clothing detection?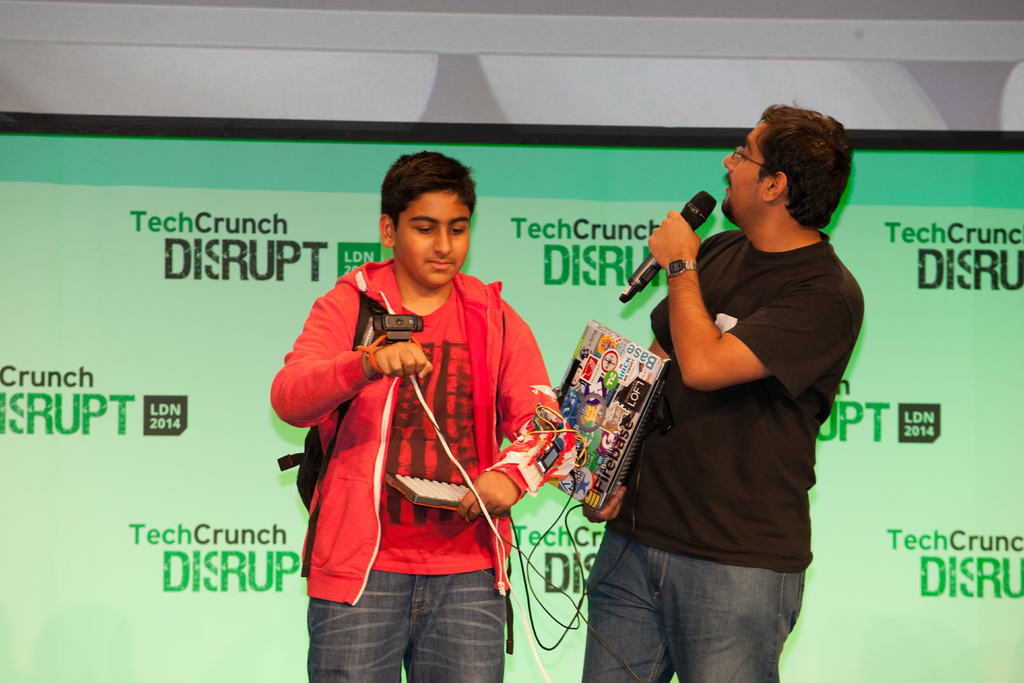
rect(578, 224, 863, 682)
